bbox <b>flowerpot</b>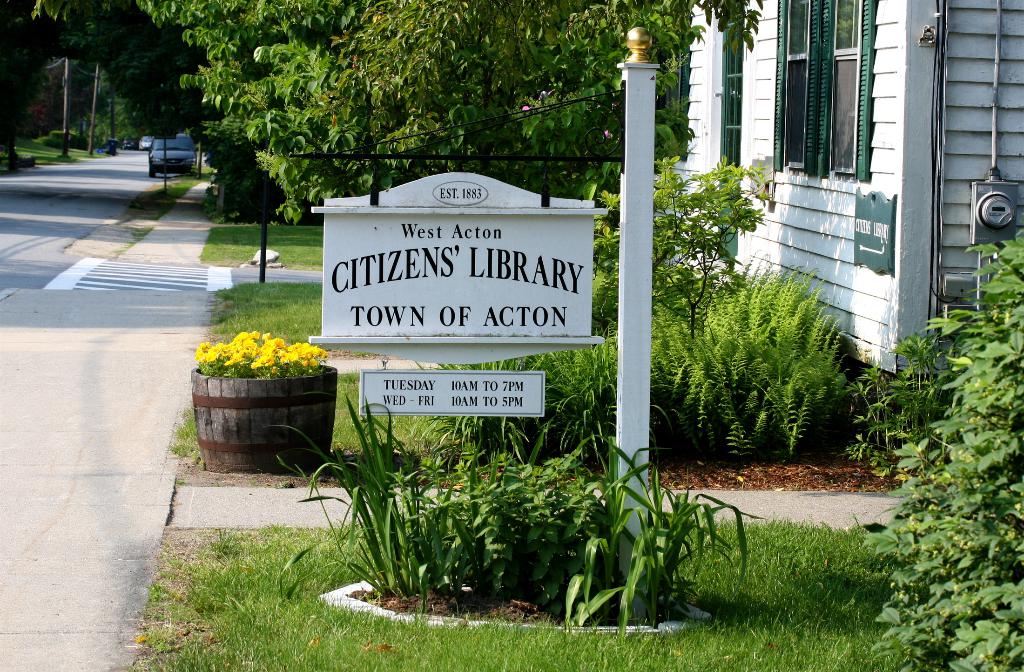
[left=192, top=361, right=335, bottom=474]
